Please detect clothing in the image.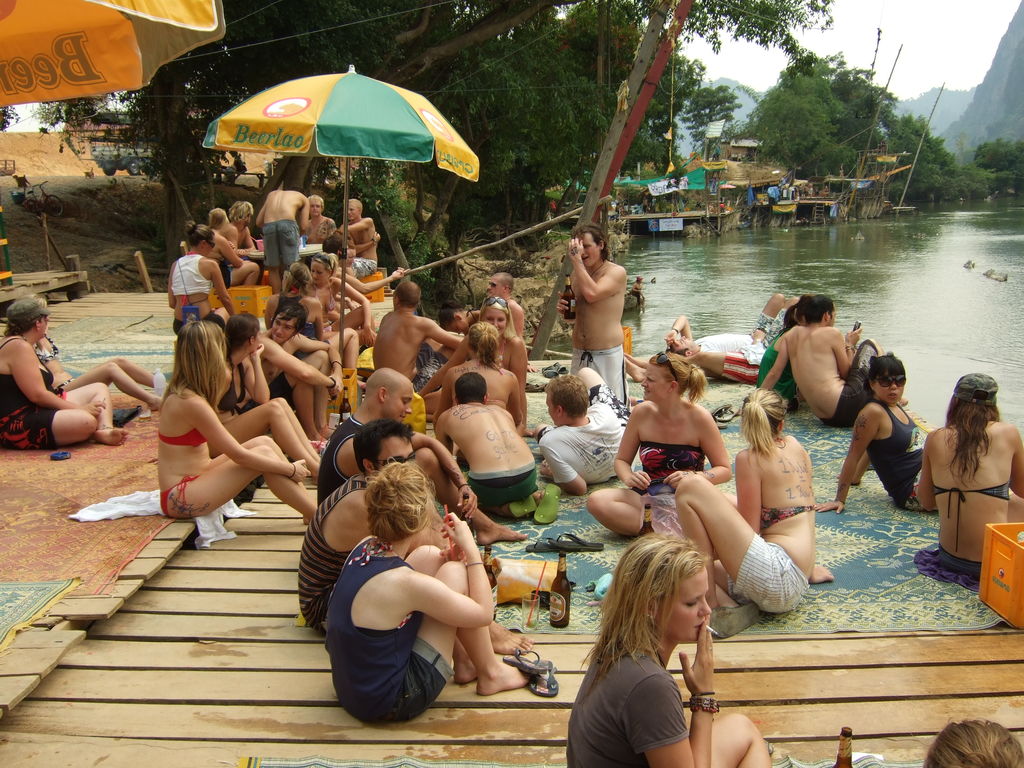
l=472, t=465, r=543, b=516.
